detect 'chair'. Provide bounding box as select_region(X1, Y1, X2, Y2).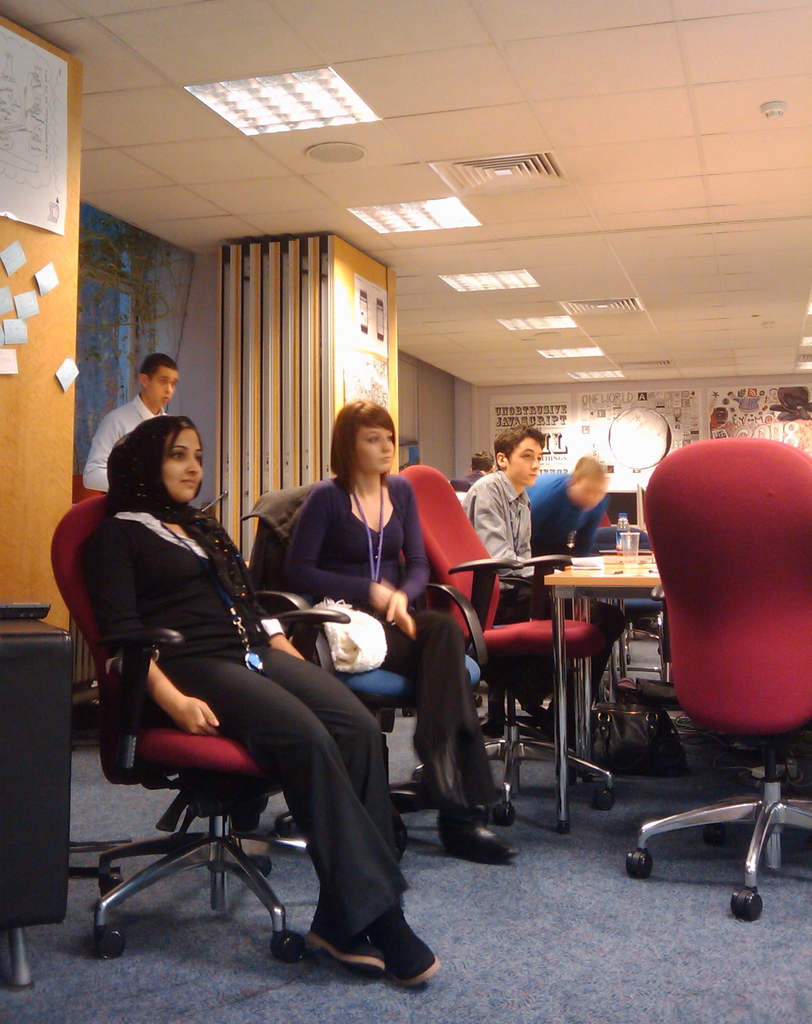
select_region(49, 495, 350, 972).
